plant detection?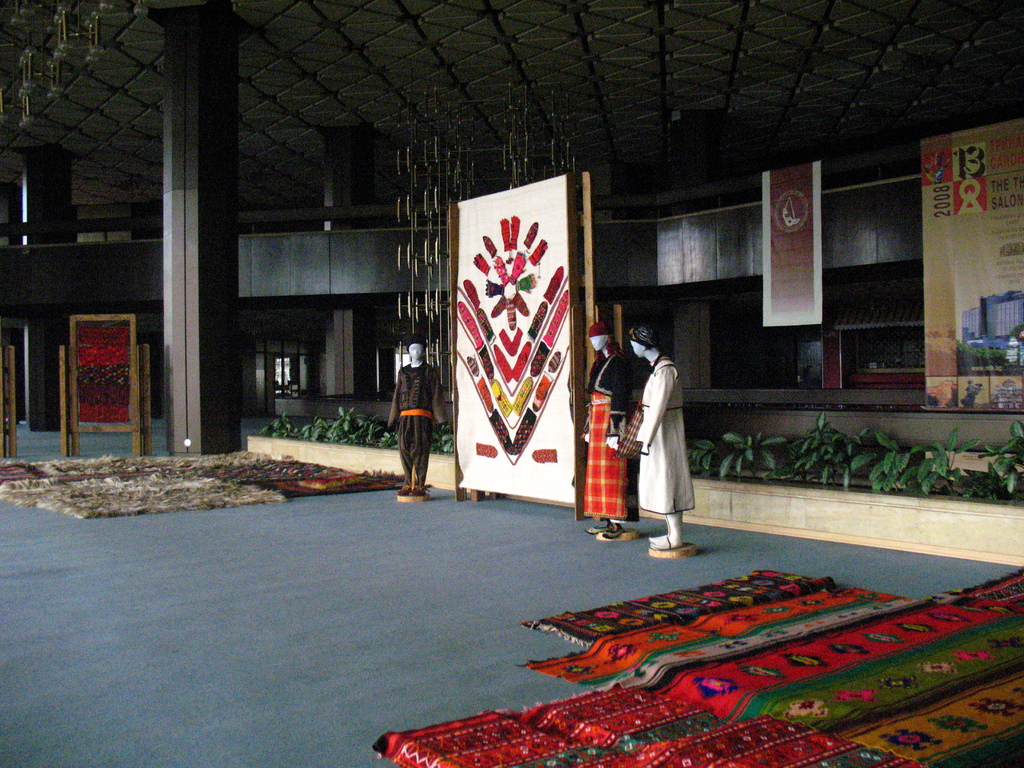
{"left": 979, "top": 419, "right": 1023, "bottom": 498}
